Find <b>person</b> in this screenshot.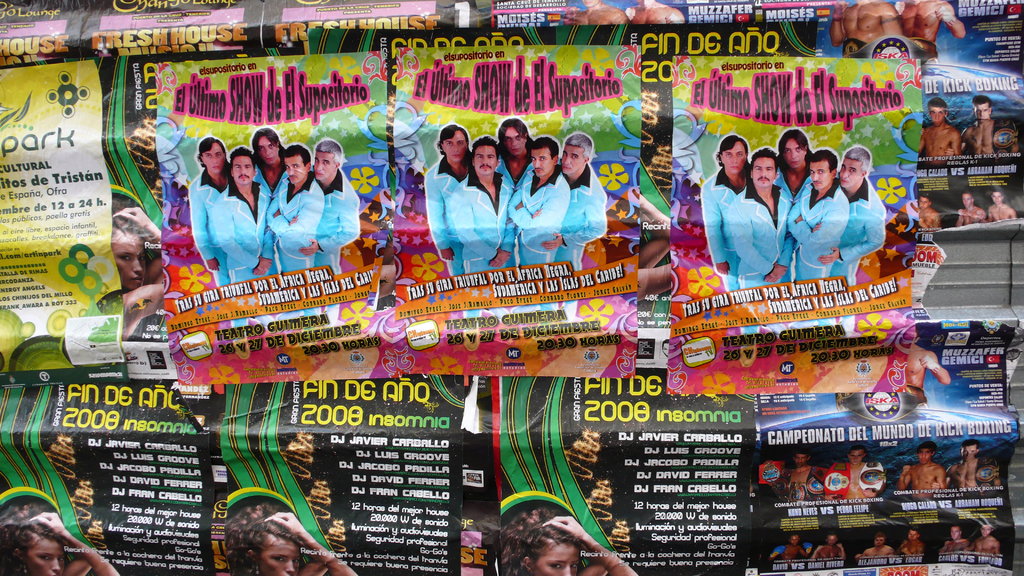
The bounding box for <b>person</b> is region(300, 137, 360, 327).
